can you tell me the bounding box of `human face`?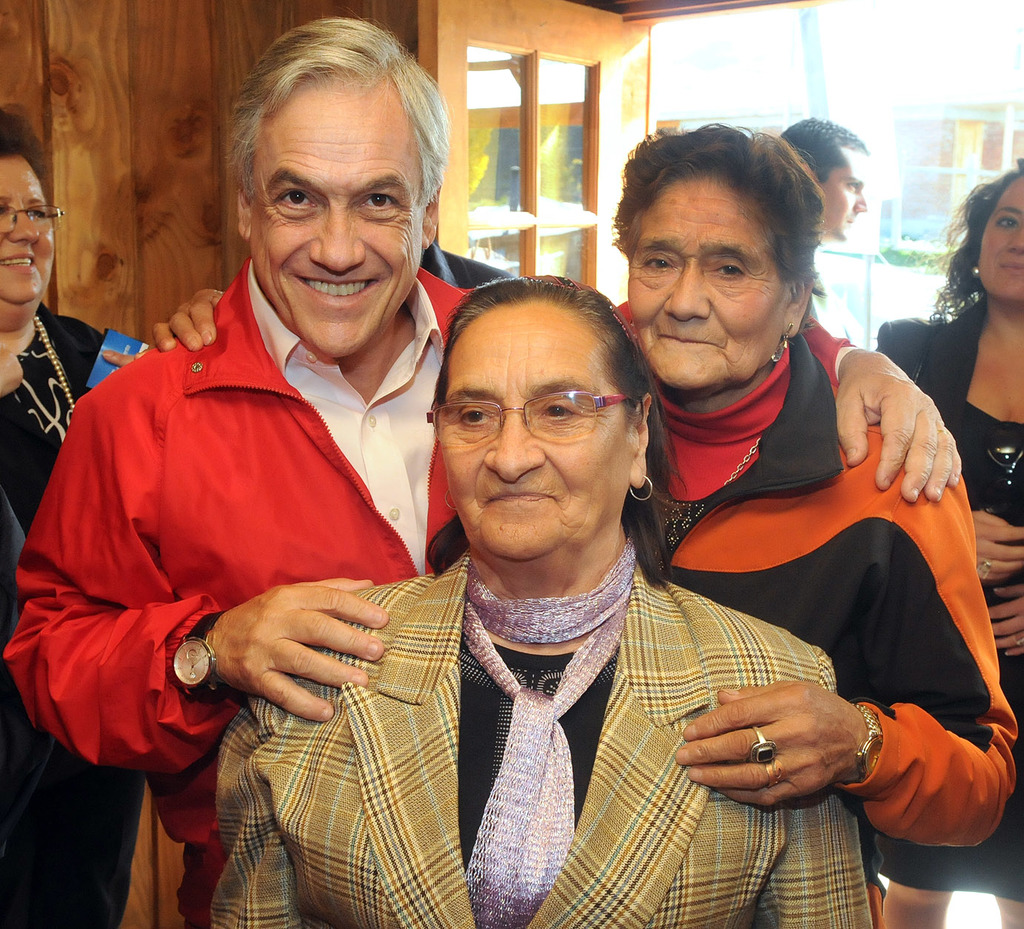
bbox=[813, 143, 874, 234].
